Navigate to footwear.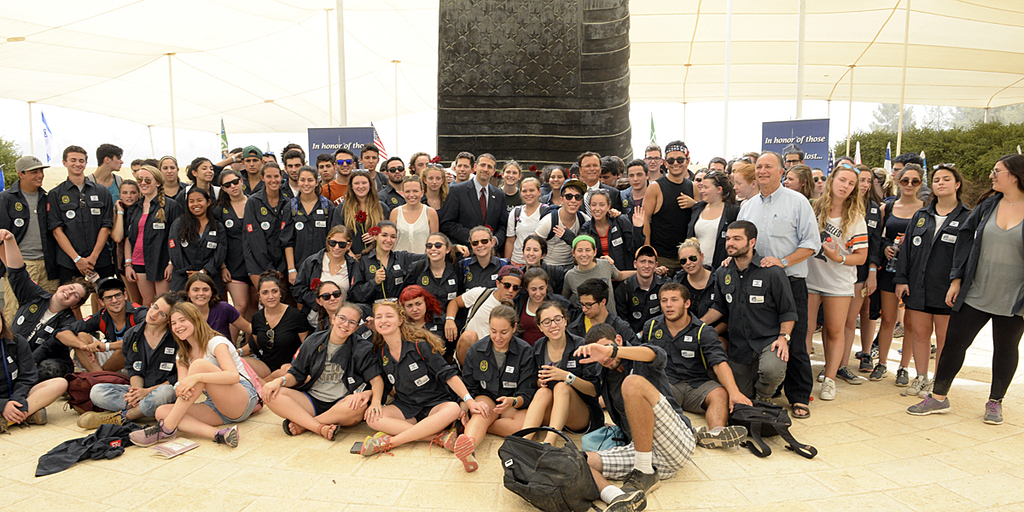
Navigation target: 620, 467, 661, 493.
